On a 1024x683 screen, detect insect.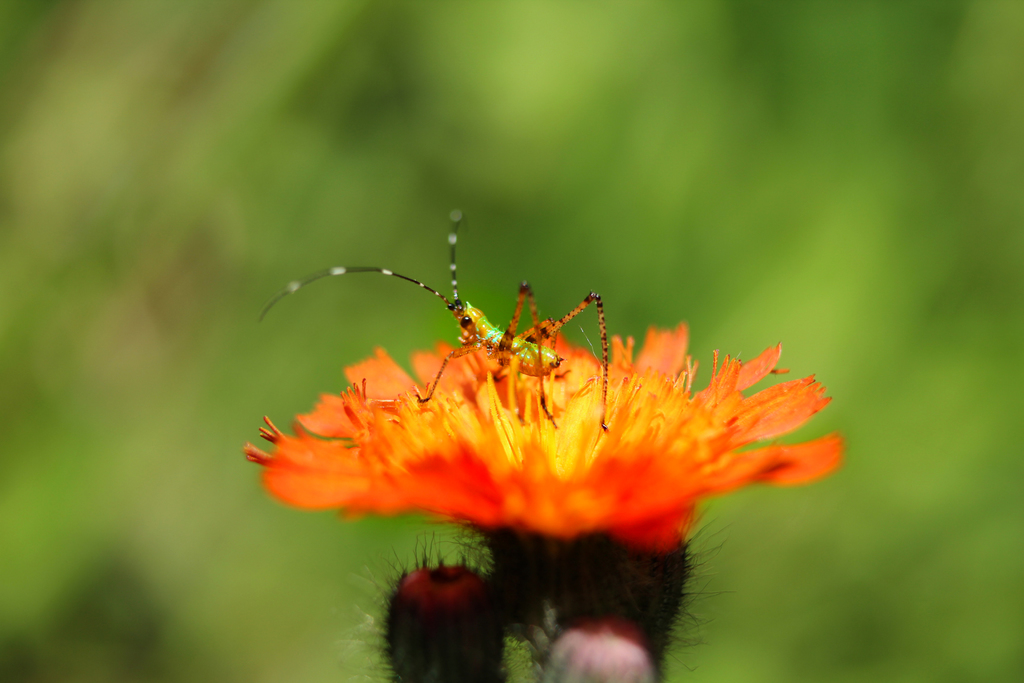
left=255, top=208, right=610, bottom=432.
